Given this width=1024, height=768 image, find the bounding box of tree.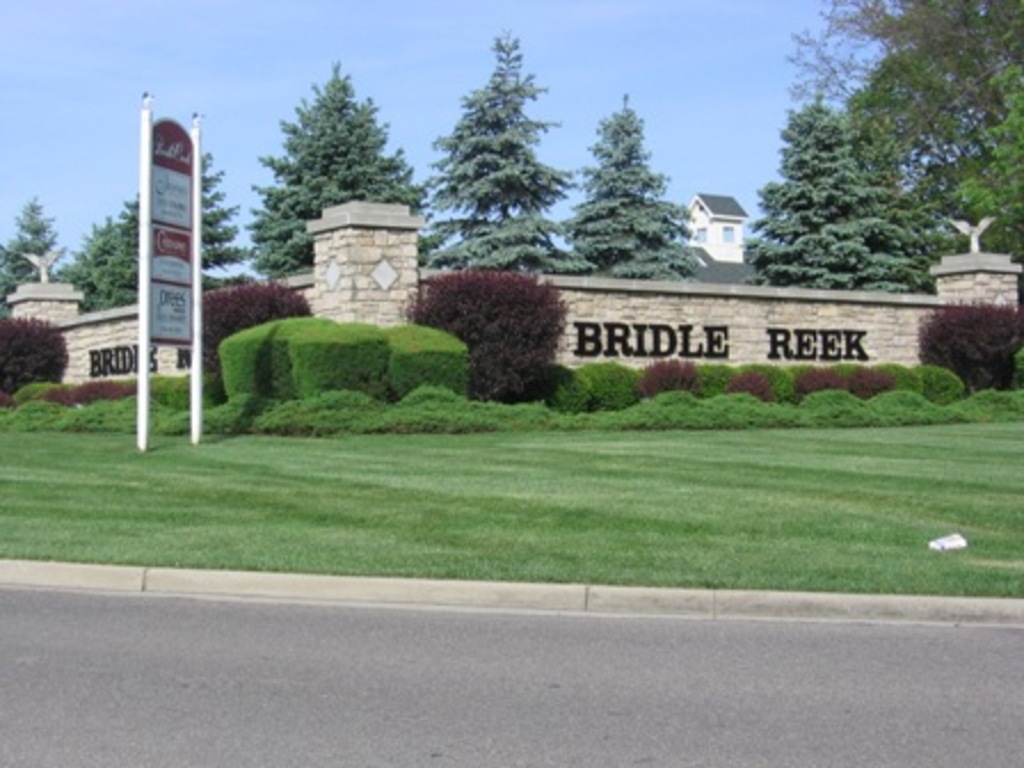
{"x1": 0, "y1": 187, "x2": 69, "y2": 274}.
